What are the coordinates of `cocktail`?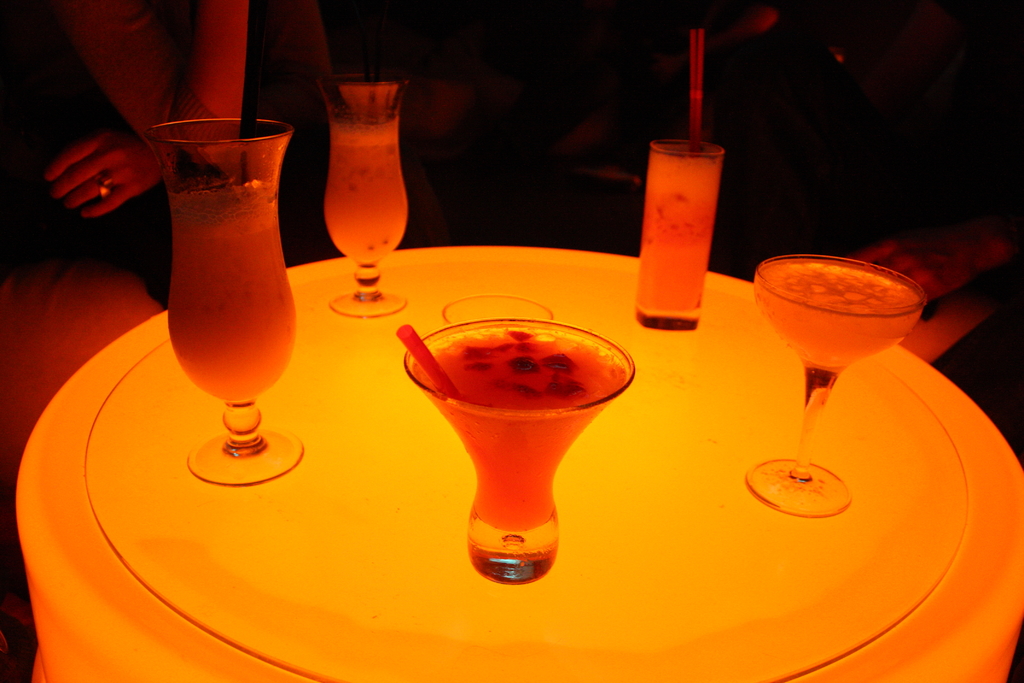
box=[748, 236, 927, 490].
